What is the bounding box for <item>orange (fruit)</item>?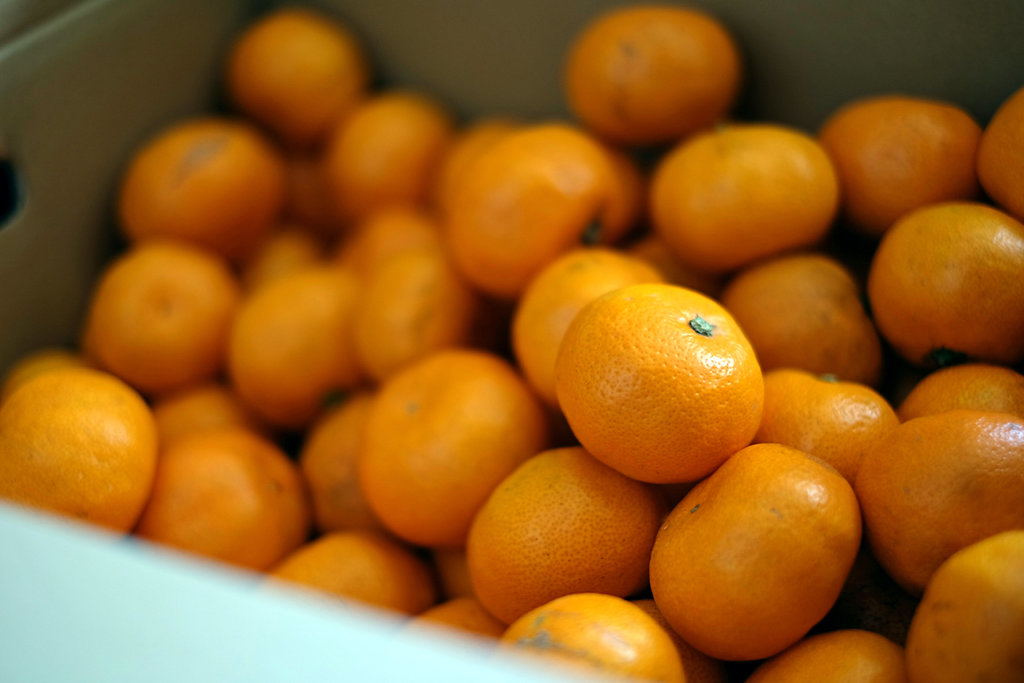
pyautogui.locateOnScreen(160, 390, 230, 441).
